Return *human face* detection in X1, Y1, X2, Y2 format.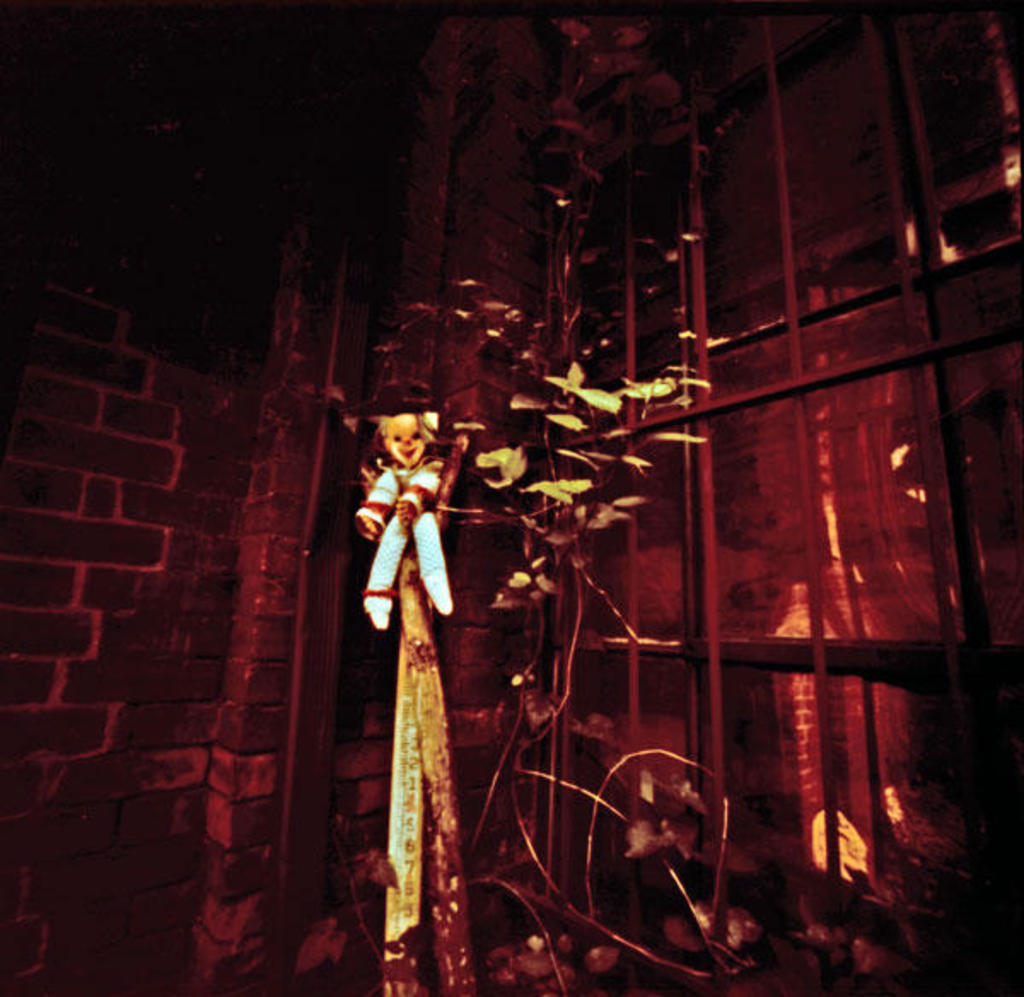
384, 418, 428, 464.
